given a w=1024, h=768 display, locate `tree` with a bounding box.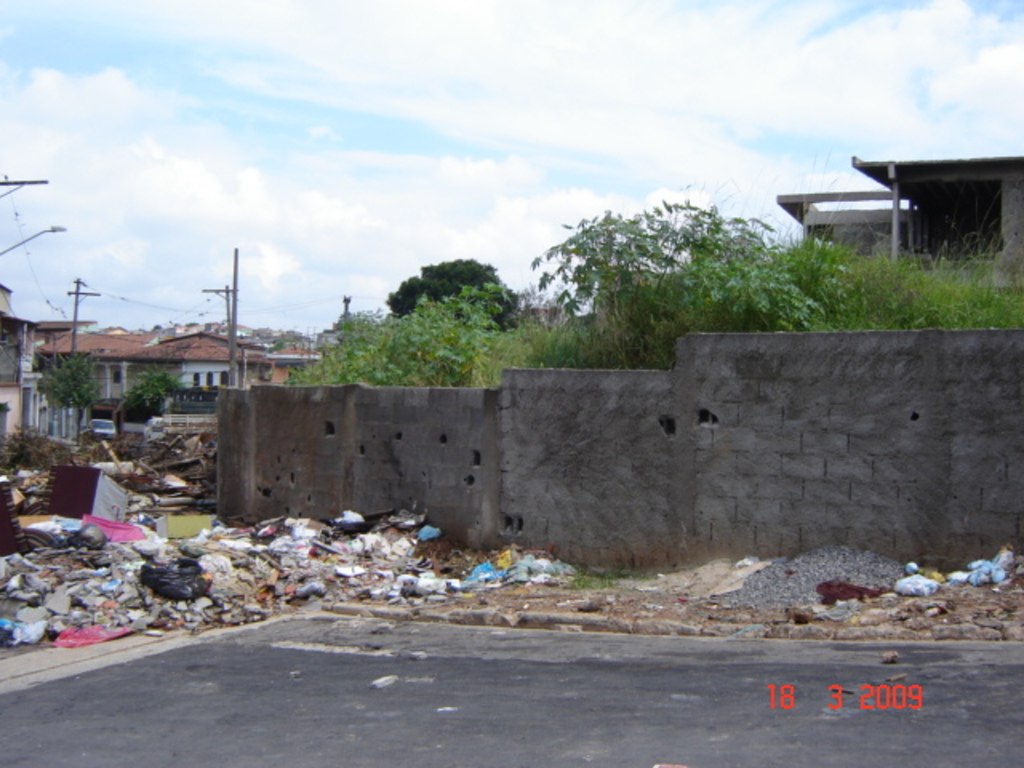
Located: [34,347,101,443].
